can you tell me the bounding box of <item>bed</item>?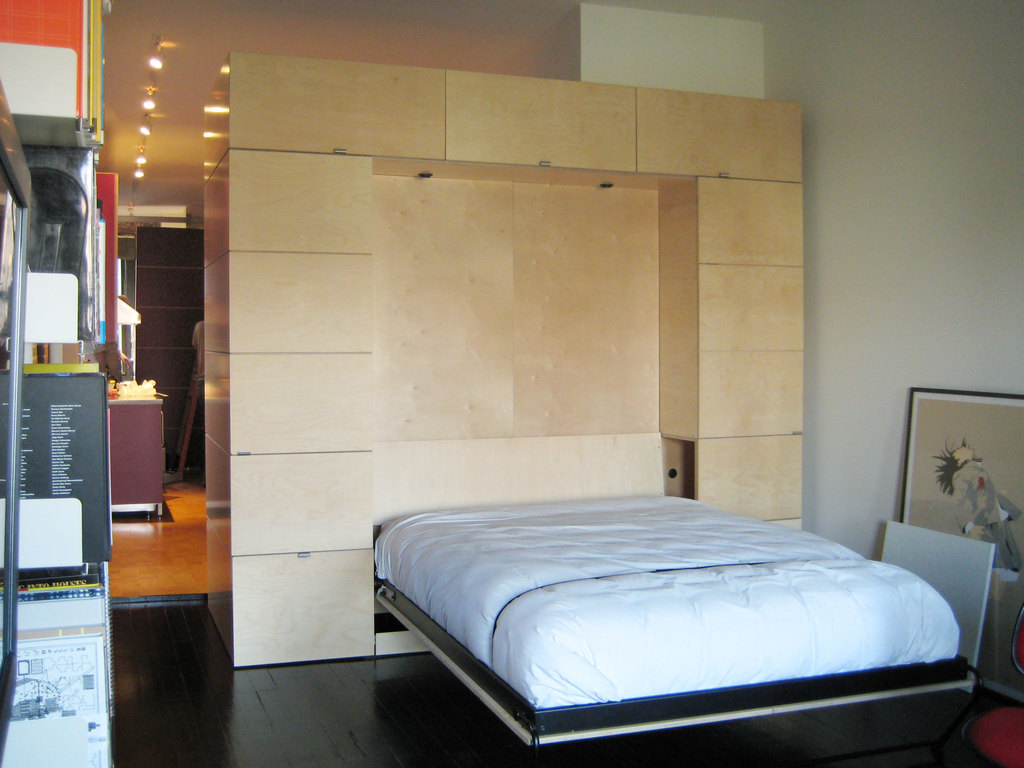
select_region(372, 430, 984, 767).
